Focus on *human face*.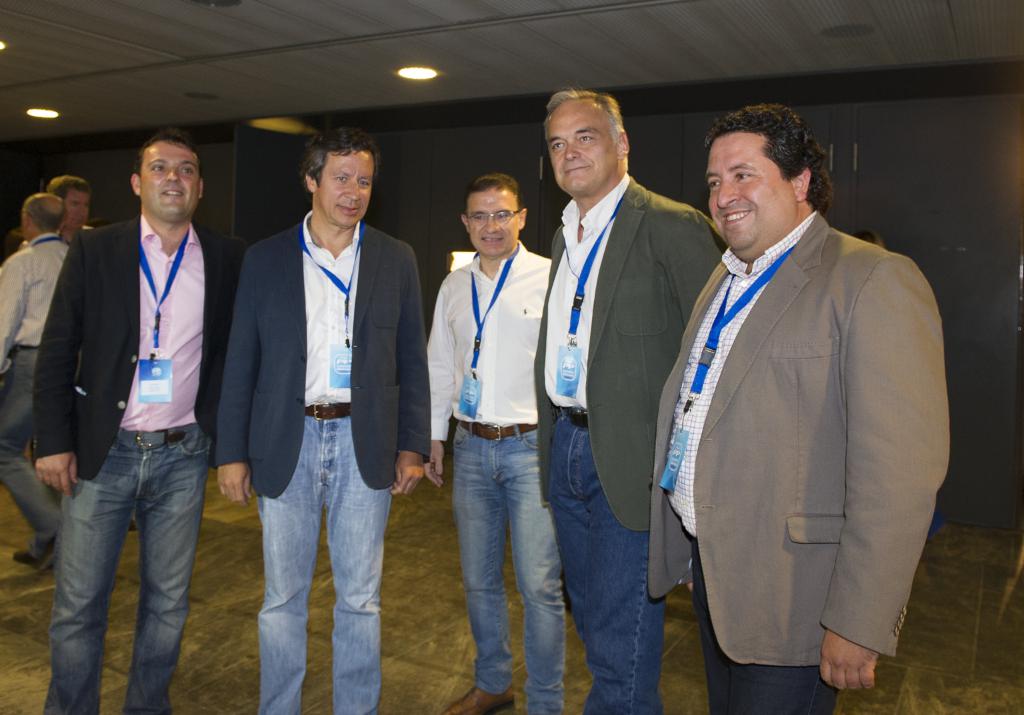
Focused at 64, 191, 89, 227.
